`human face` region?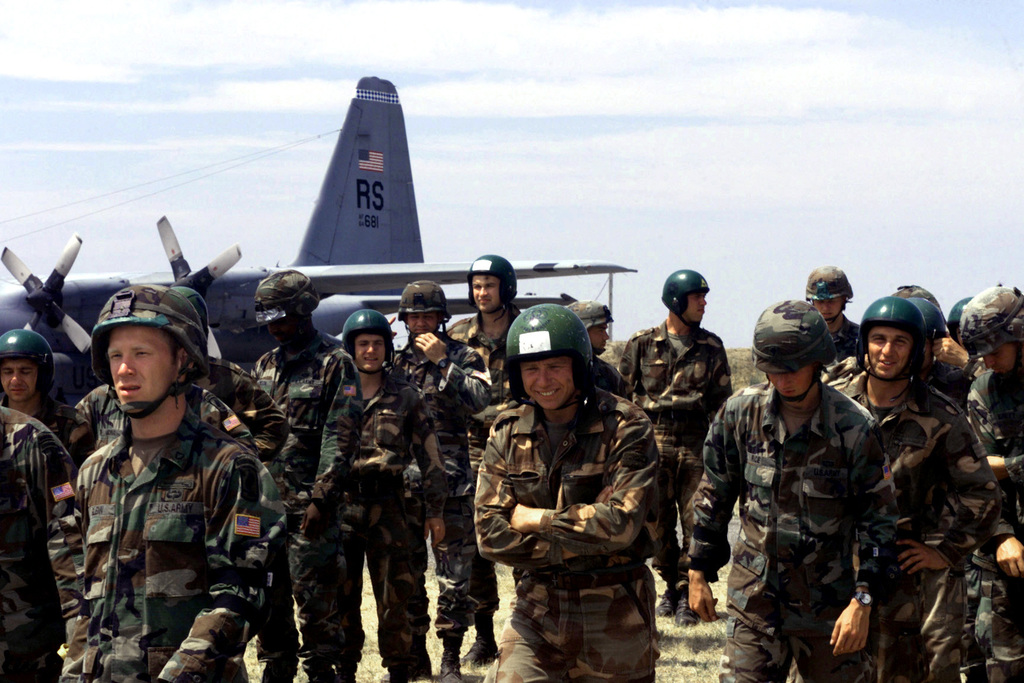
x1=356, y1=338, x2=387, y2=374
